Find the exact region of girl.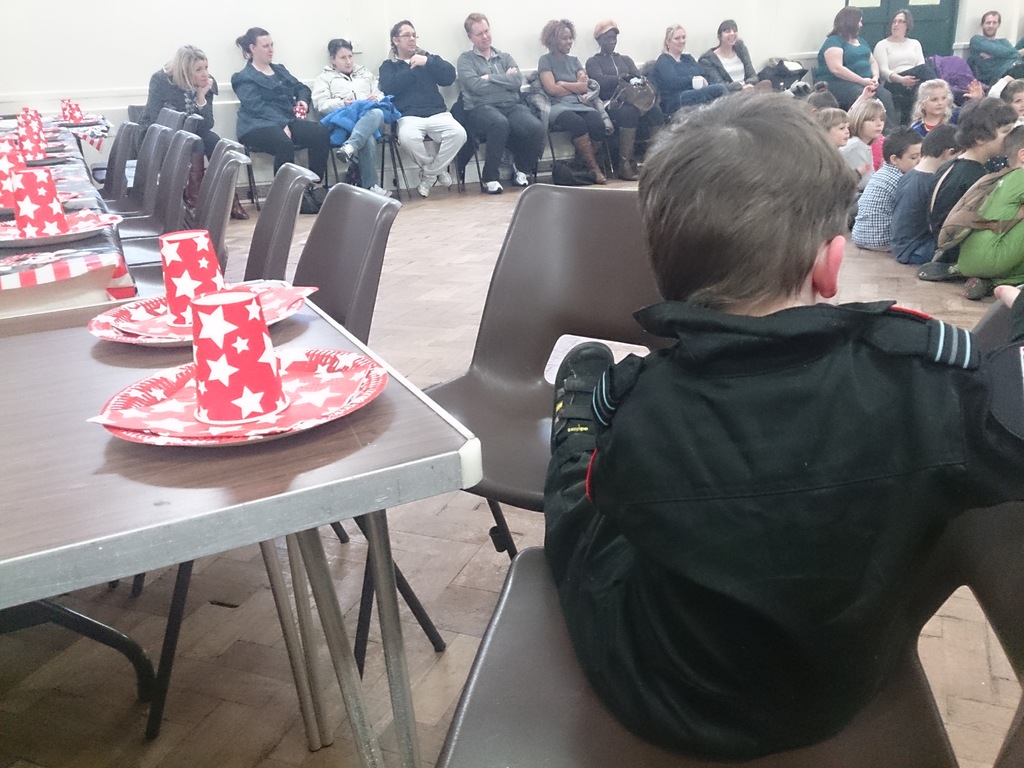
Exact region: box=[698, 19, 771, 89].
